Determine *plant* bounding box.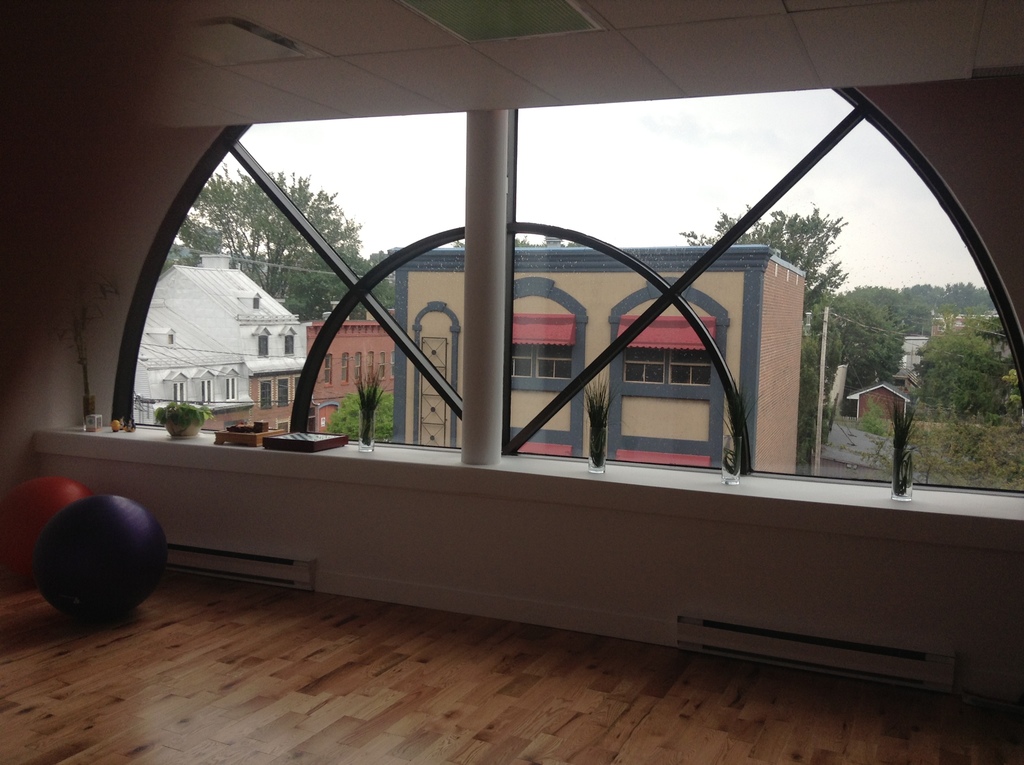
Determined: box=[351, 370, 386, 451].
